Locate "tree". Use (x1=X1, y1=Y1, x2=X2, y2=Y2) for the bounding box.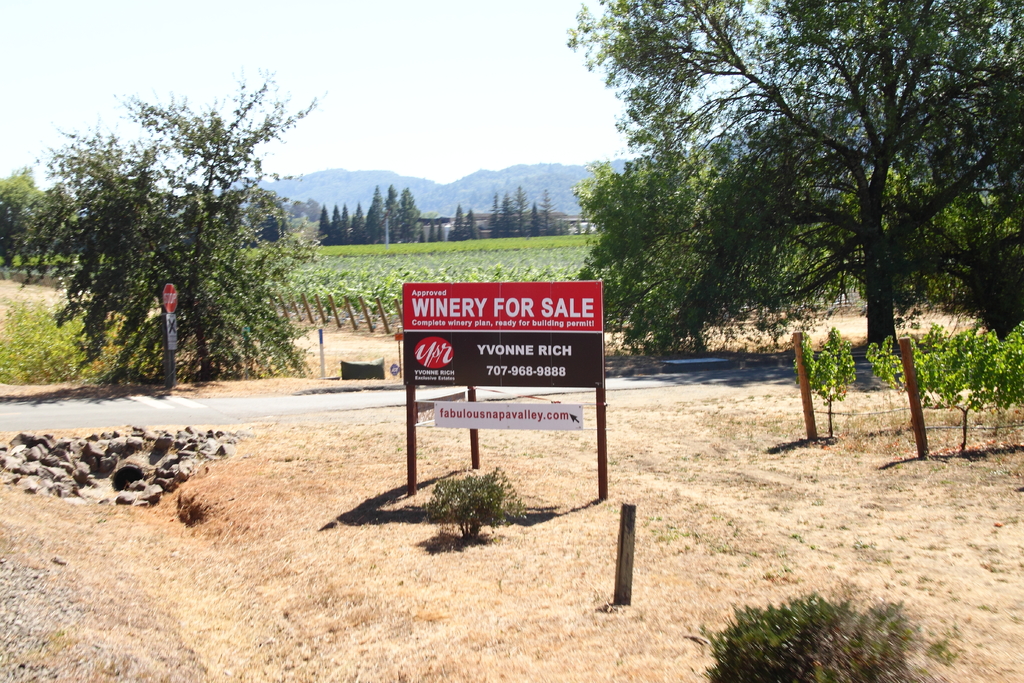
(x1=485, y1=186, x2=563, y2=233).
